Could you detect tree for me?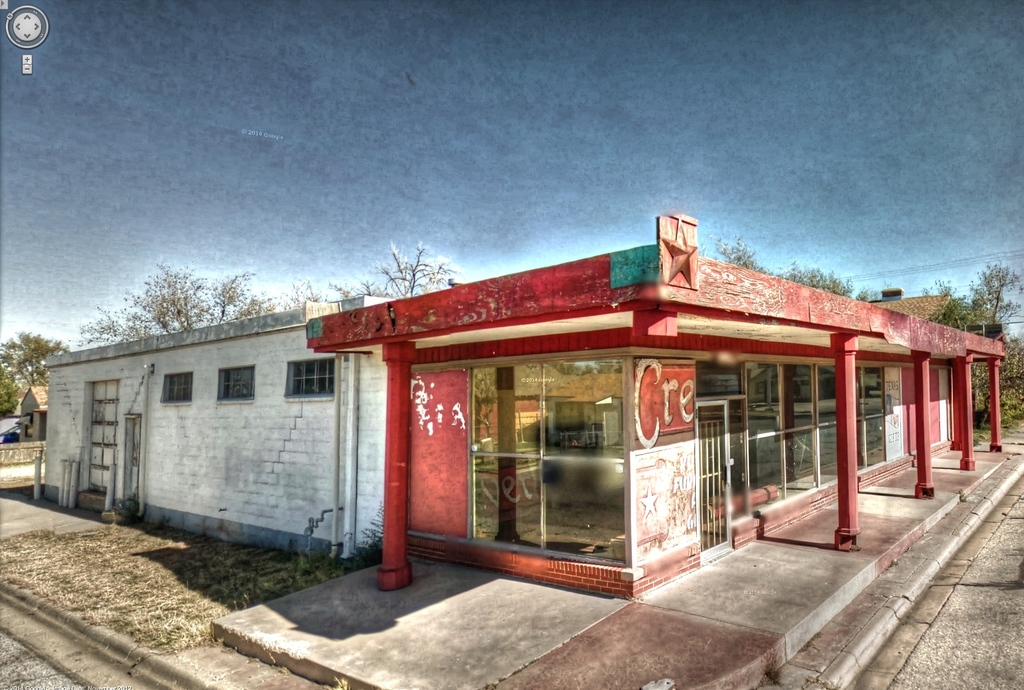
Detection result: 0, 358, 17, 416.
